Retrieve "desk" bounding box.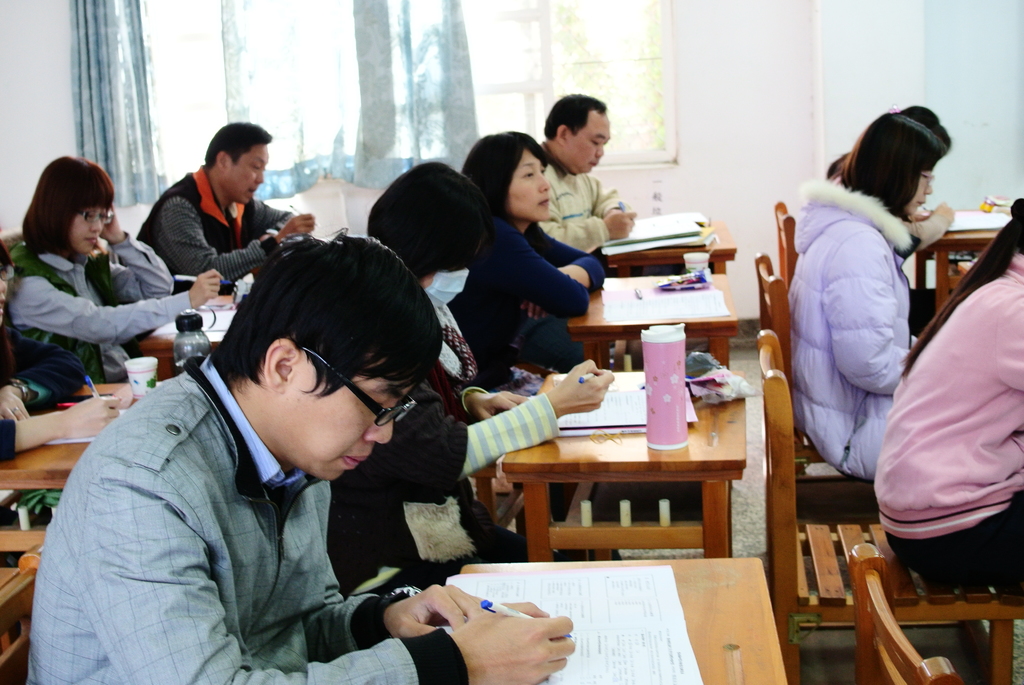
Bounding box: [489, 397, 769, 569].
